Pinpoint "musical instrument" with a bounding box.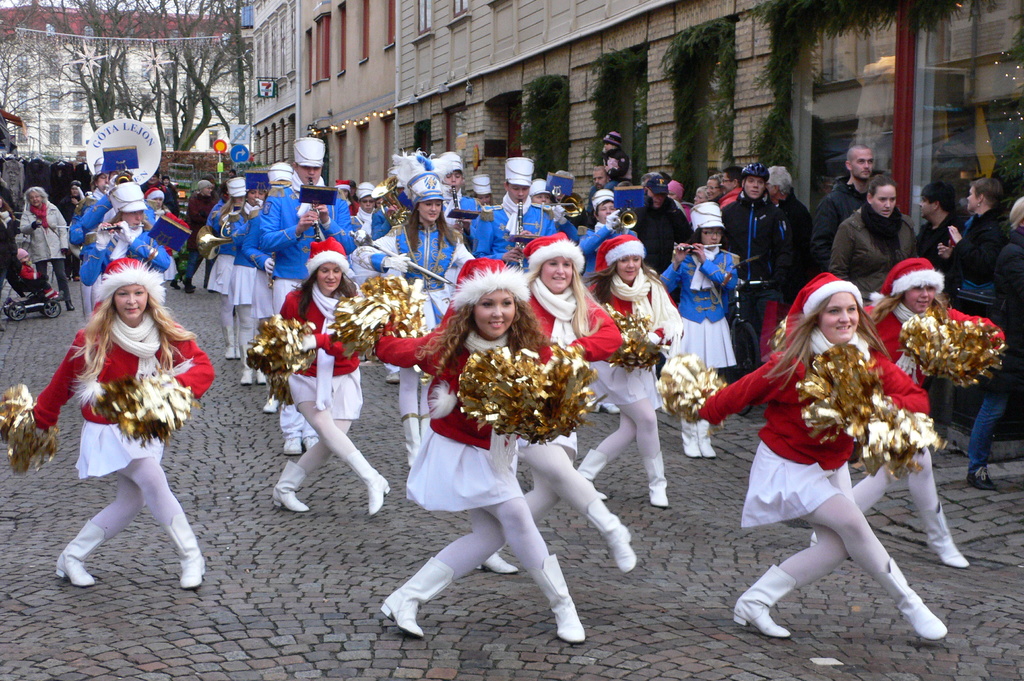
<bbox>553, 195, 585, 220</bbox>.
